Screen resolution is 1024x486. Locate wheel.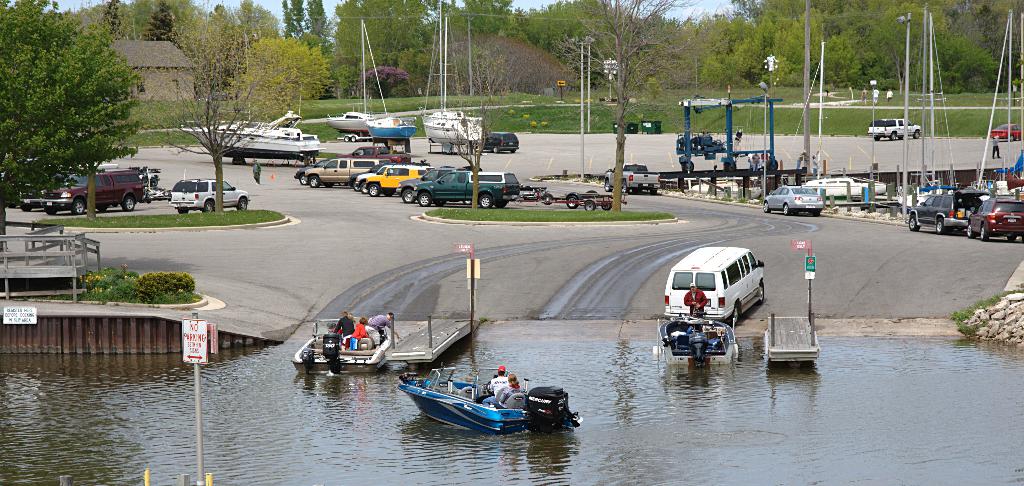
crop(762, 203, 770, 211).
